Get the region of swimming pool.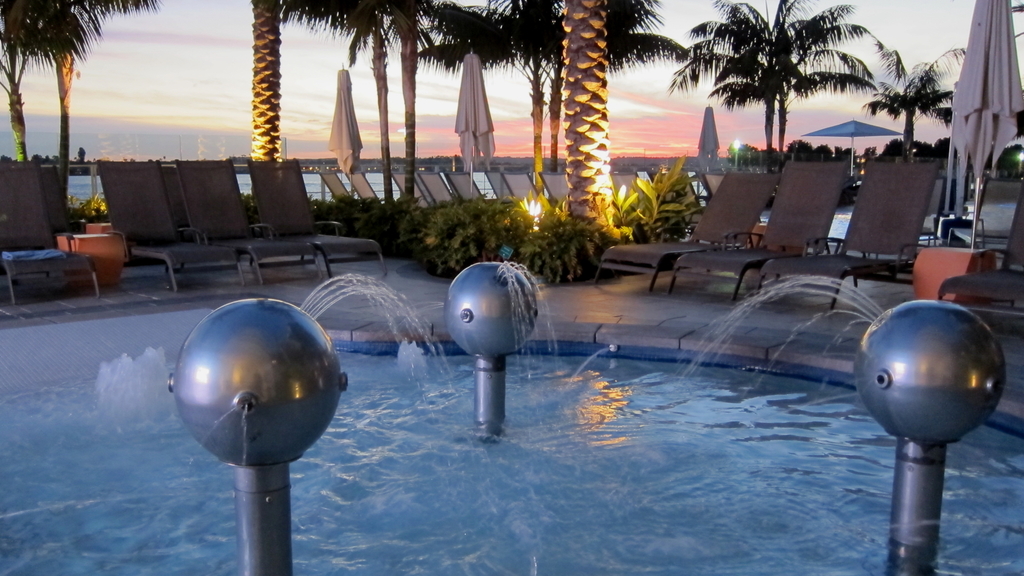
box=[0, 347, 1023, 575].
